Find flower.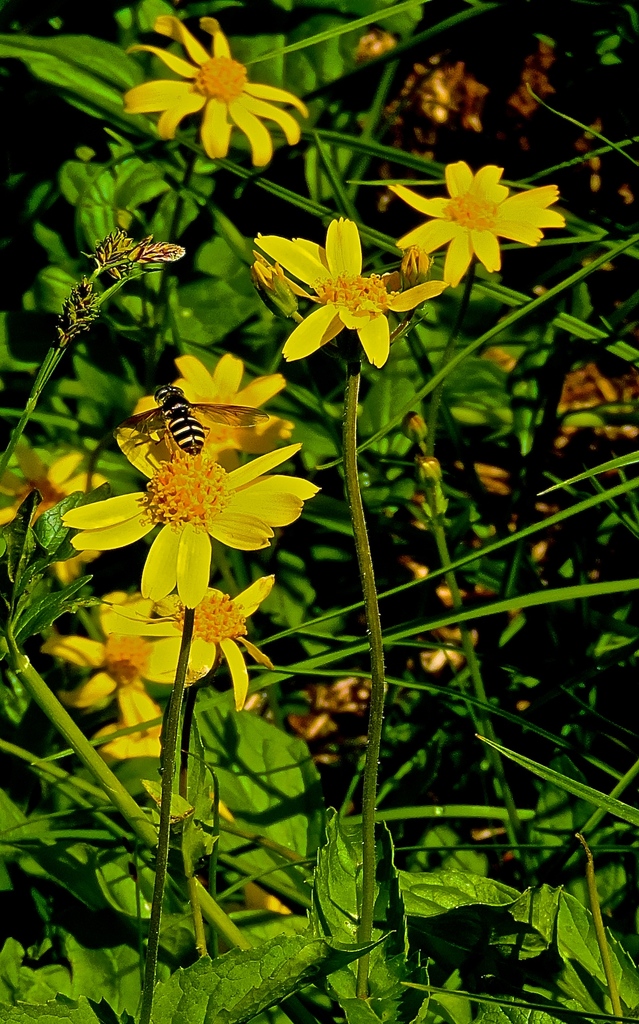
257 195 429 346.
